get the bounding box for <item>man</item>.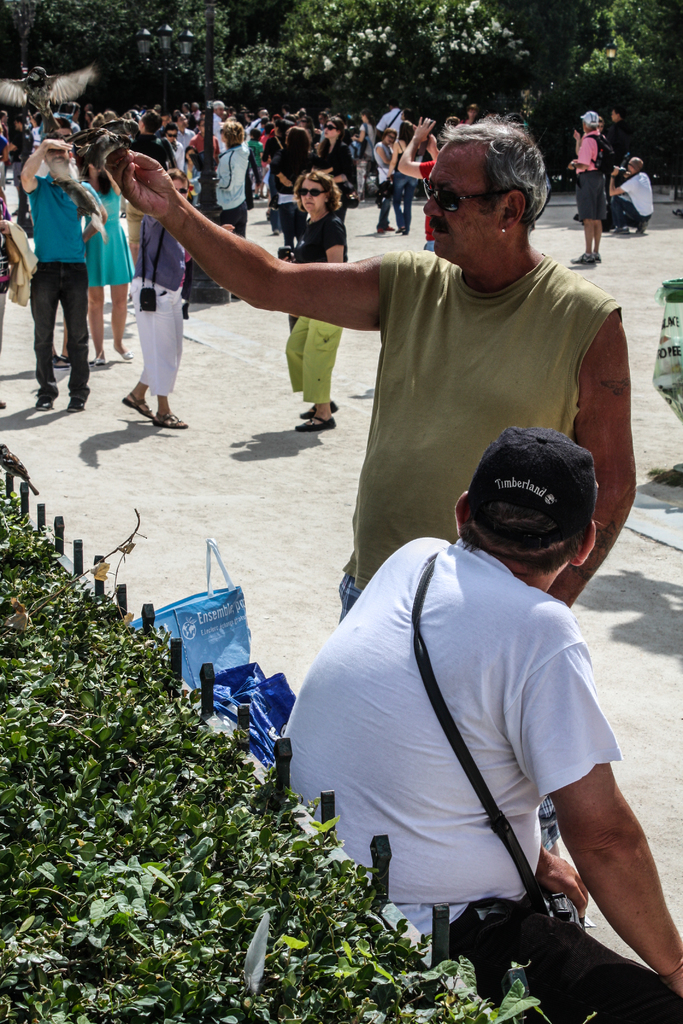
211, 99, 229, 157.
